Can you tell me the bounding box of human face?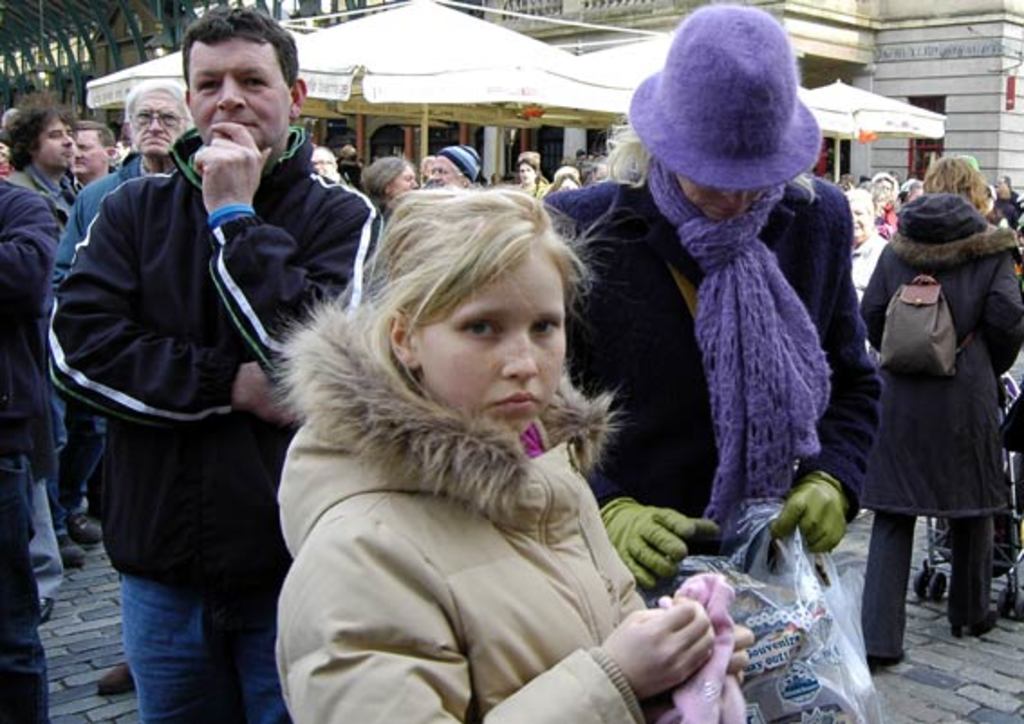
[x1=518, y1=162, x2=533, y2=182].
